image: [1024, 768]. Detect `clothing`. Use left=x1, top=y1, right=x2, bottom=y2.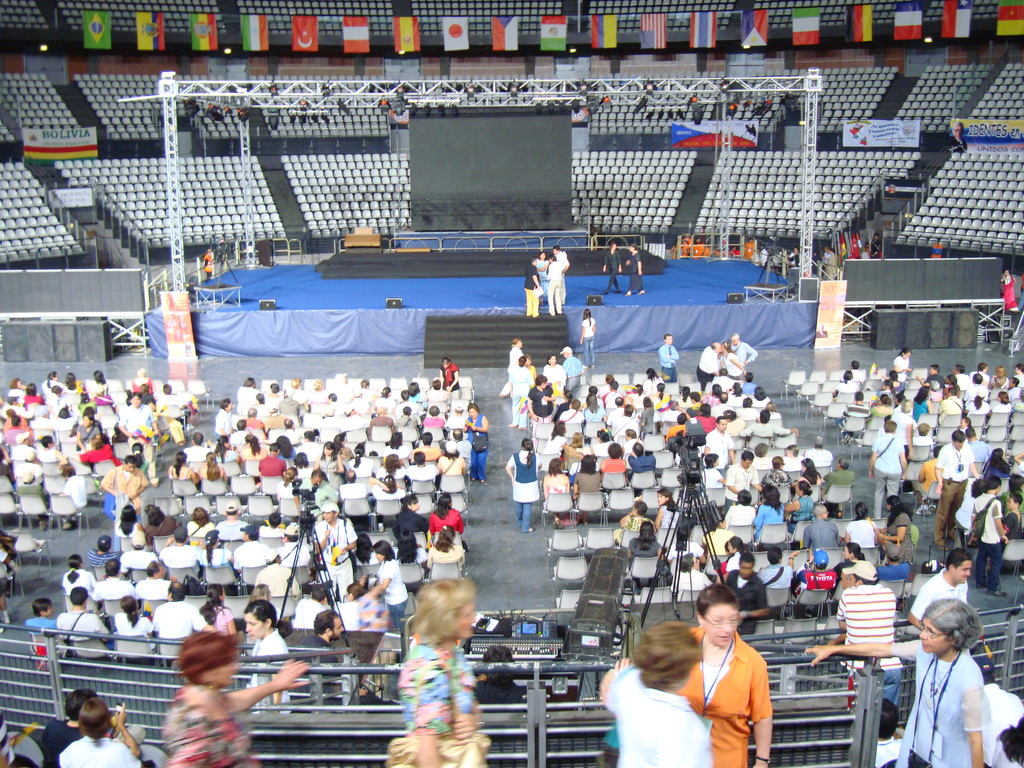
left=872, top=431, right=906, bottom=511.
